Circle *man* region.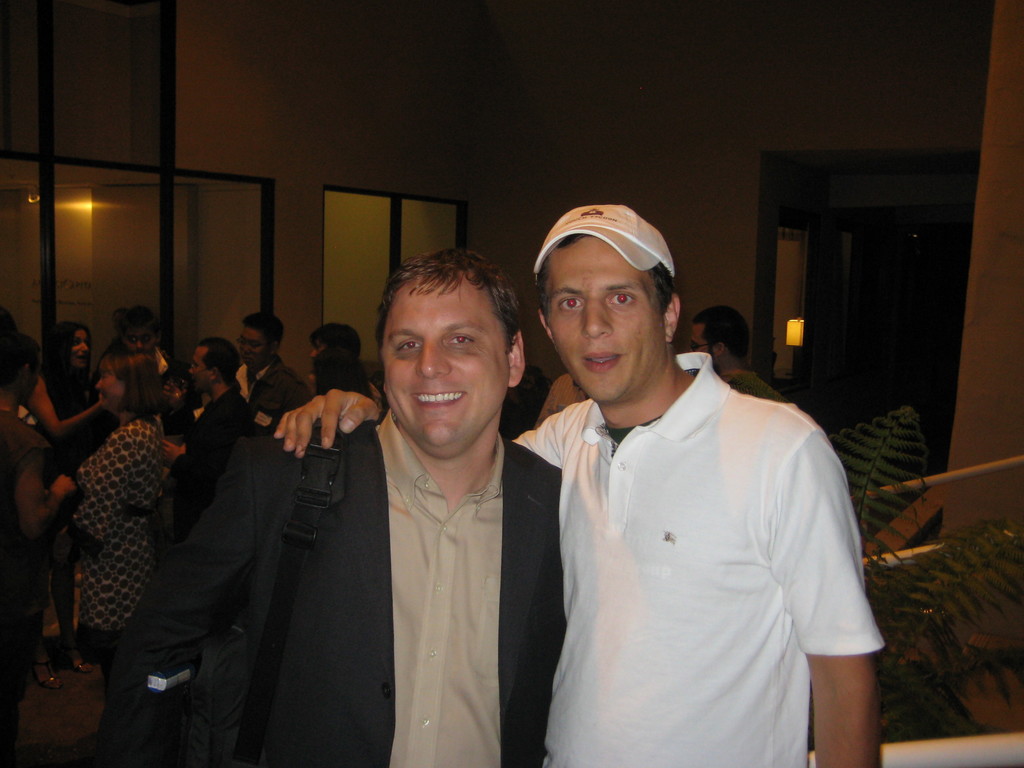
Region: {"left": 161, "top": 334, "right": 246, "bottom": 483}.
